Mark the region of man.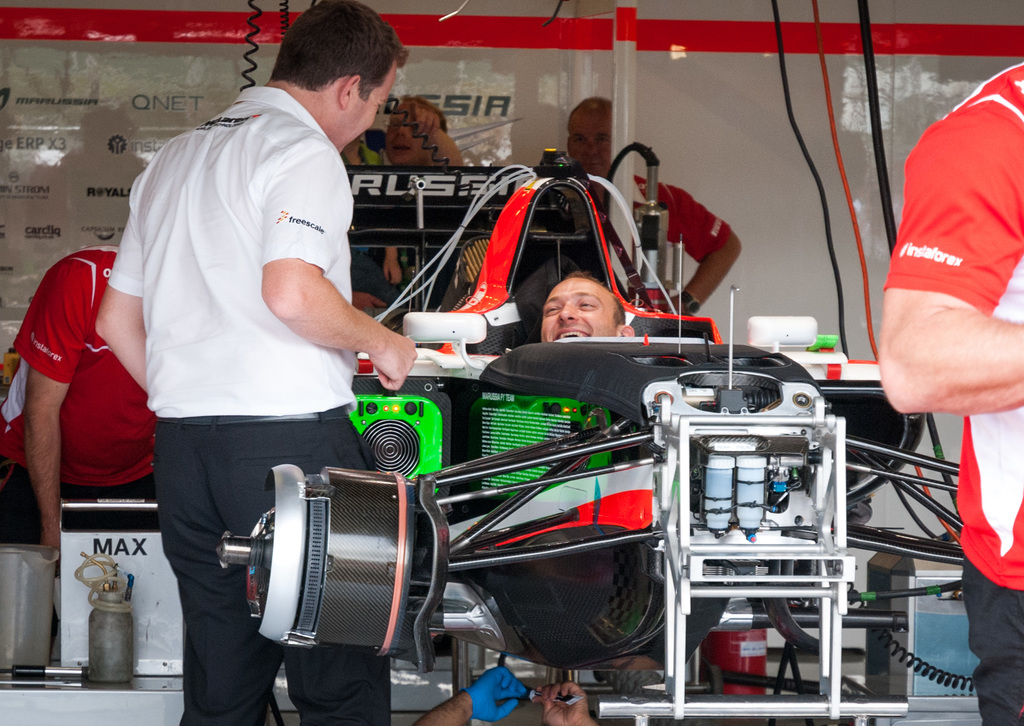
Region: box=[100, 17, 410, 690].
